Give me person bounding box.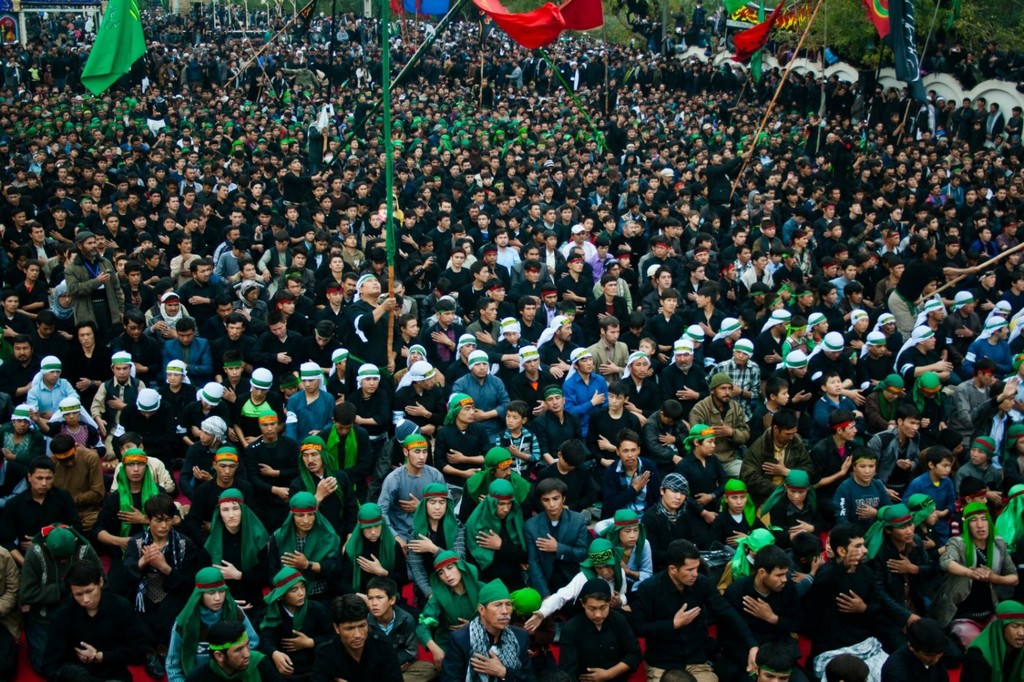
box(772, 471, 827, 533).
